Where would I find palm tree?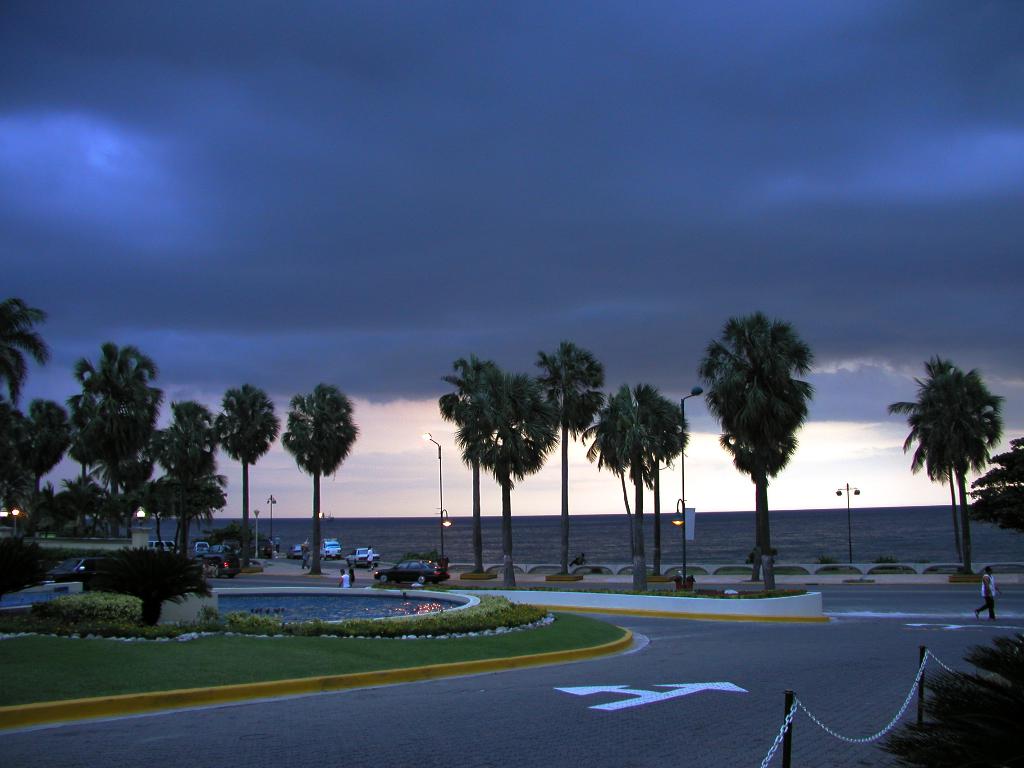
At bbox=[460, 362, 507, 541].
